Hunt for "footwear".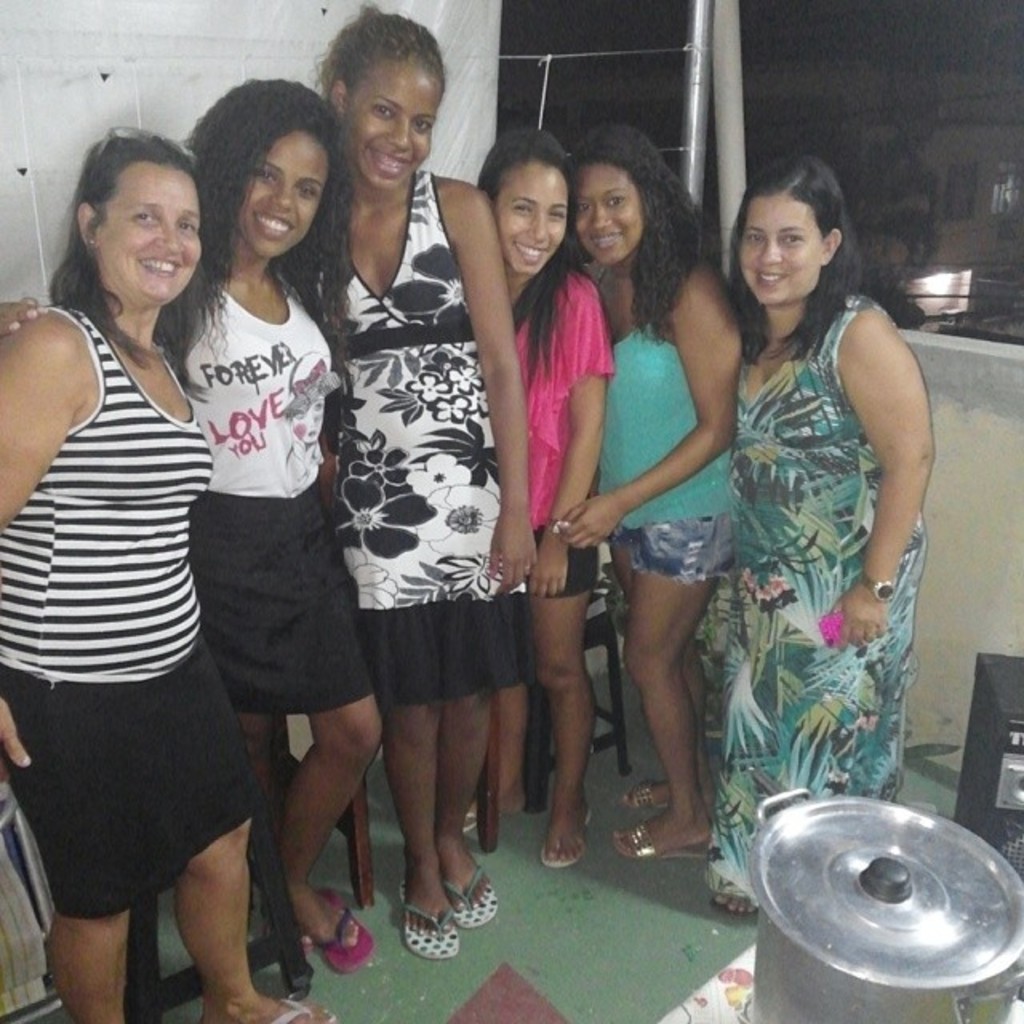
Hunted down at l=315, t=885, r=389, b=966.
